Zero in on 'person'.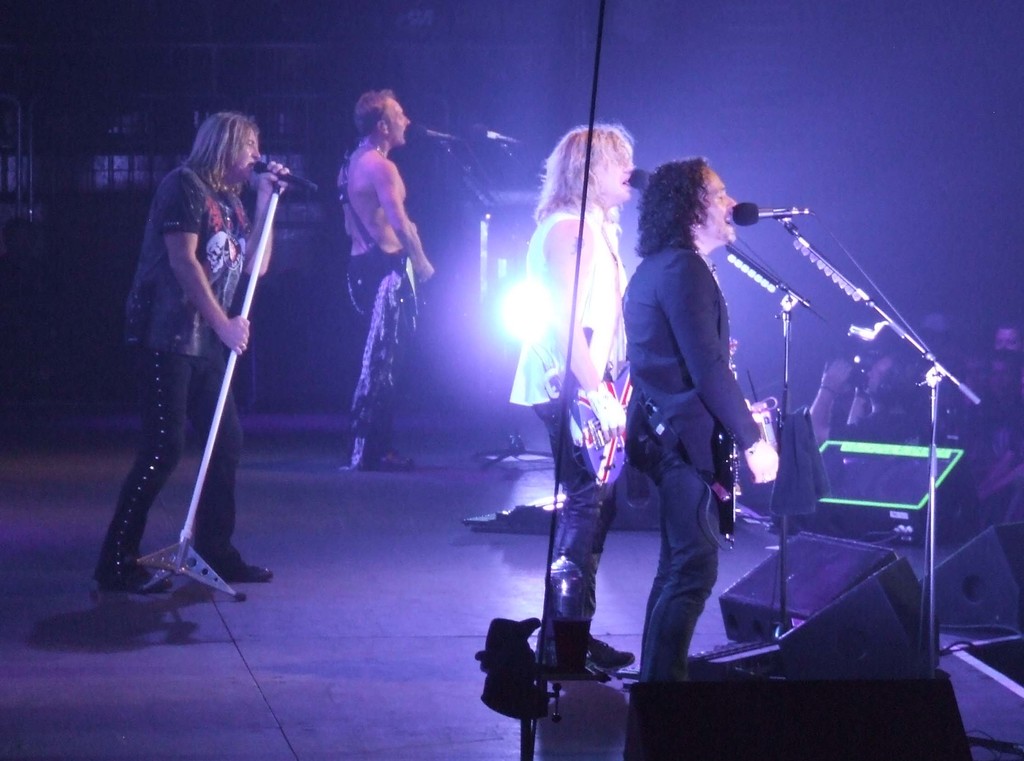
Zeroed in: select_region(335, 87, 438, 470).
